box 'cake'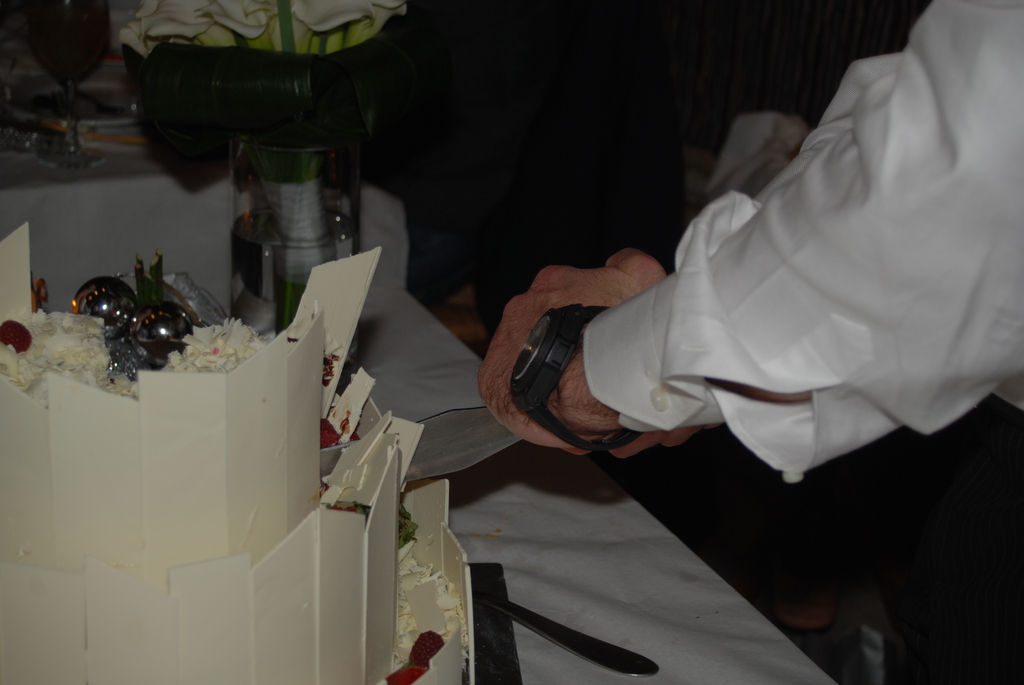
(0, 224, 471, 684)
